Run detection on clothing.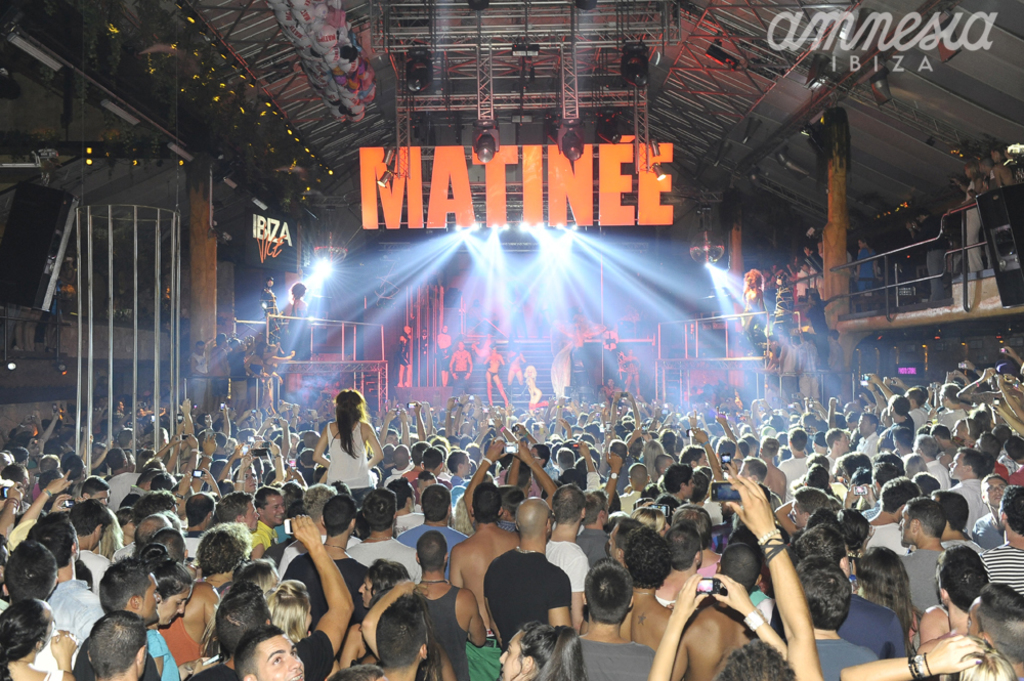
Result: (146,624,180,680).
